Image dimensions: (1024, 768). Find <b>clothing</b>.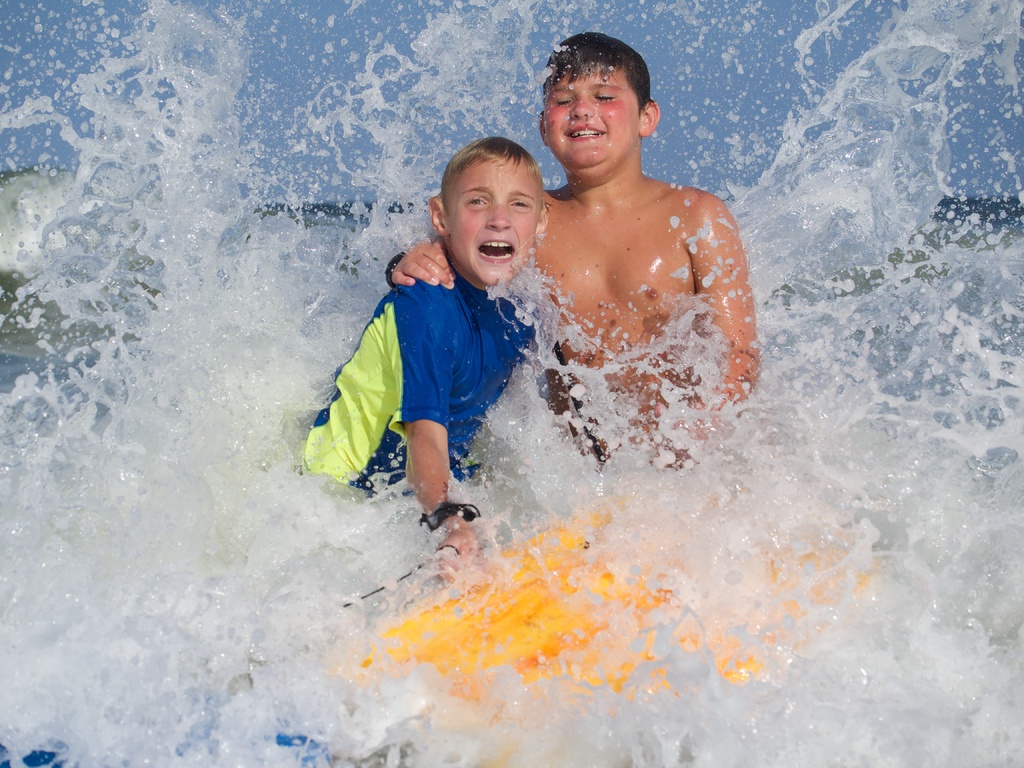
detection(319, 251, 541, 495).
